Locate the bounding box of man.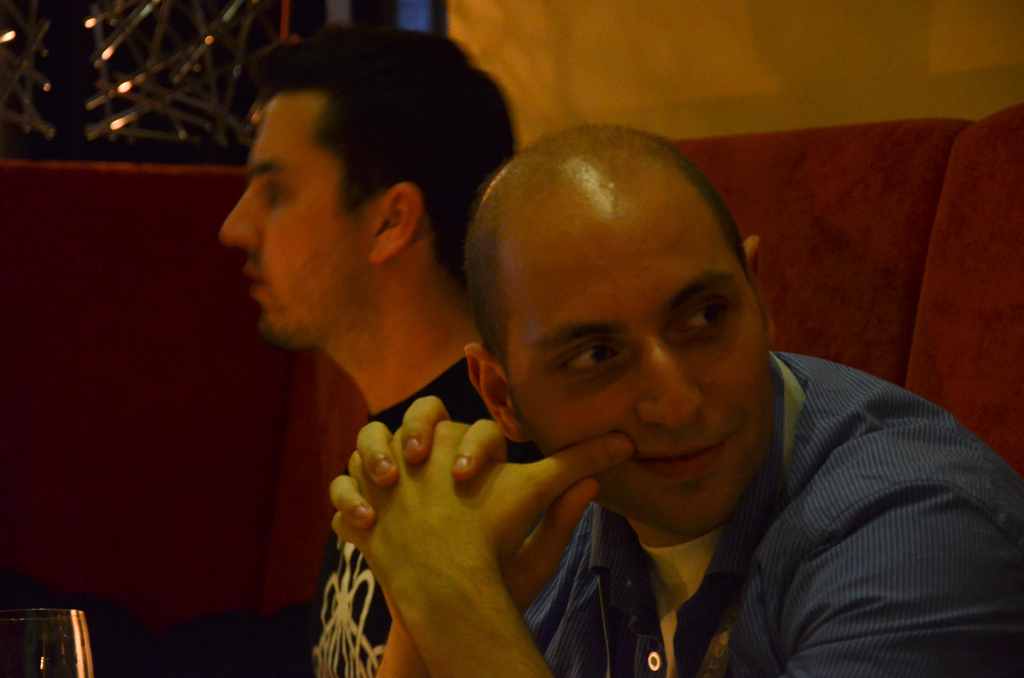
Bounding box: (left=331, top=125, right=1023, bottom=677).
